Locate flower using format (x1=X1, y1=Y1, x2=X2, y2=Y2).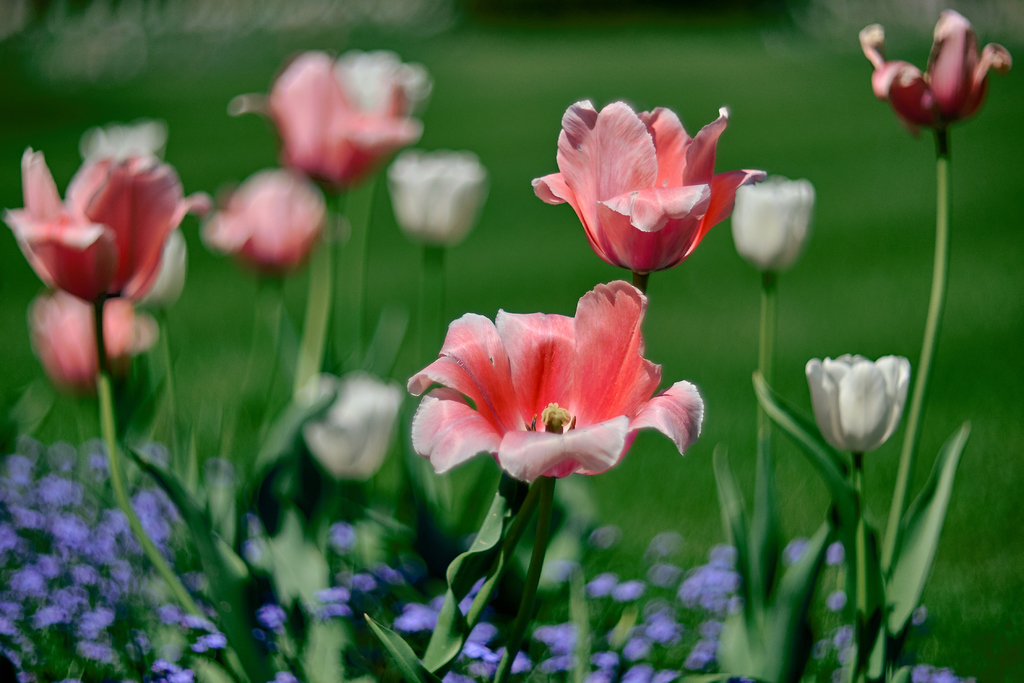
(x1=193, y1=174, x2=355, y2=273).
